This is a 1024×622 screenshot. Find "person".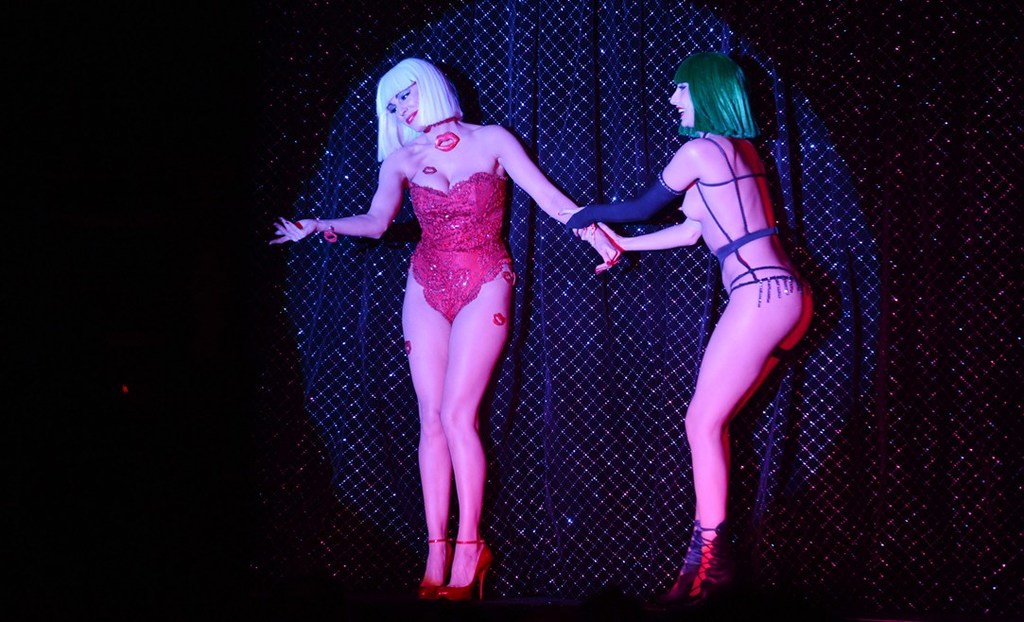
Bounding box: x1=608 y1=22 x2=811 y2=616.
